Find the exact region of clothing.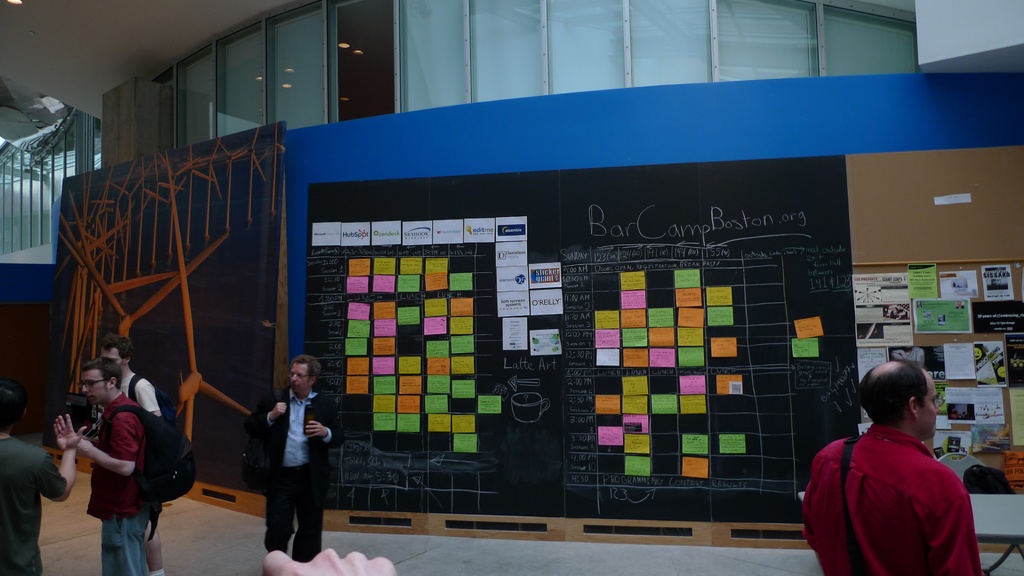
Exact region: x1=242 y1=388 x2=340 y2=562.
